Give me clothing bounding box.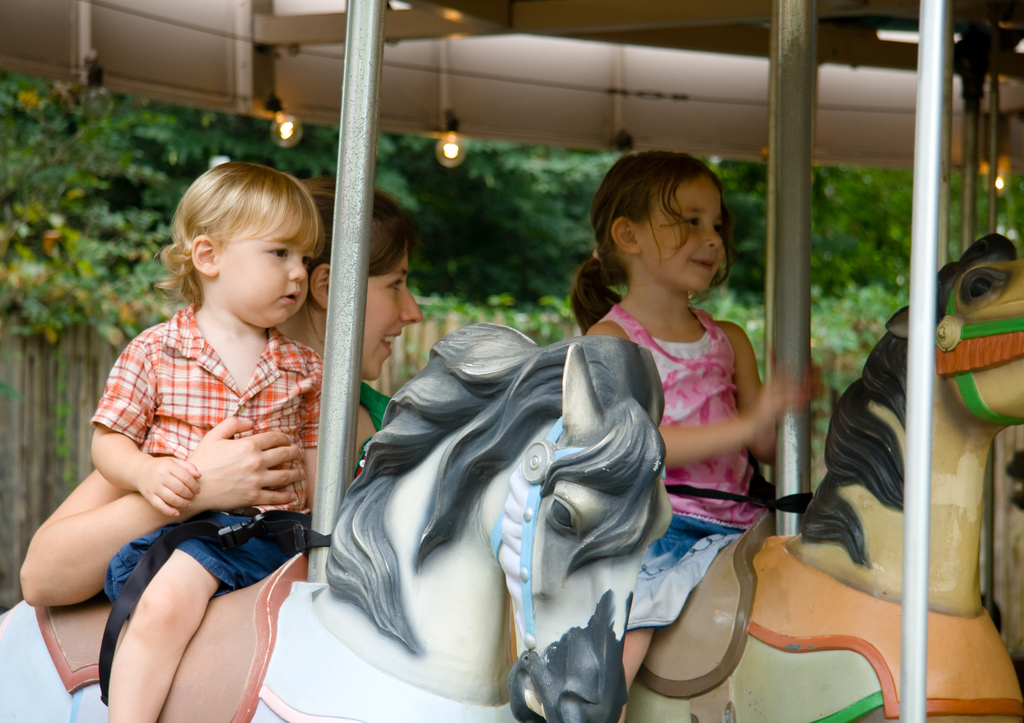
356,382,396,475.
